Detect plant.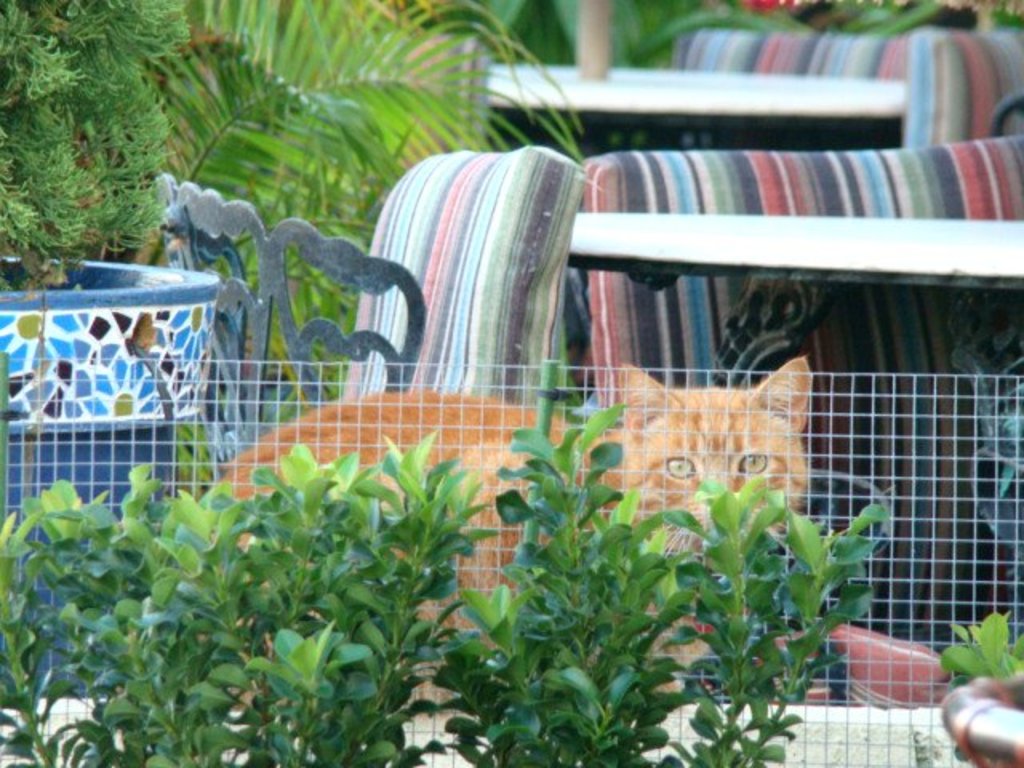
Detected at 171,0,574,483.
